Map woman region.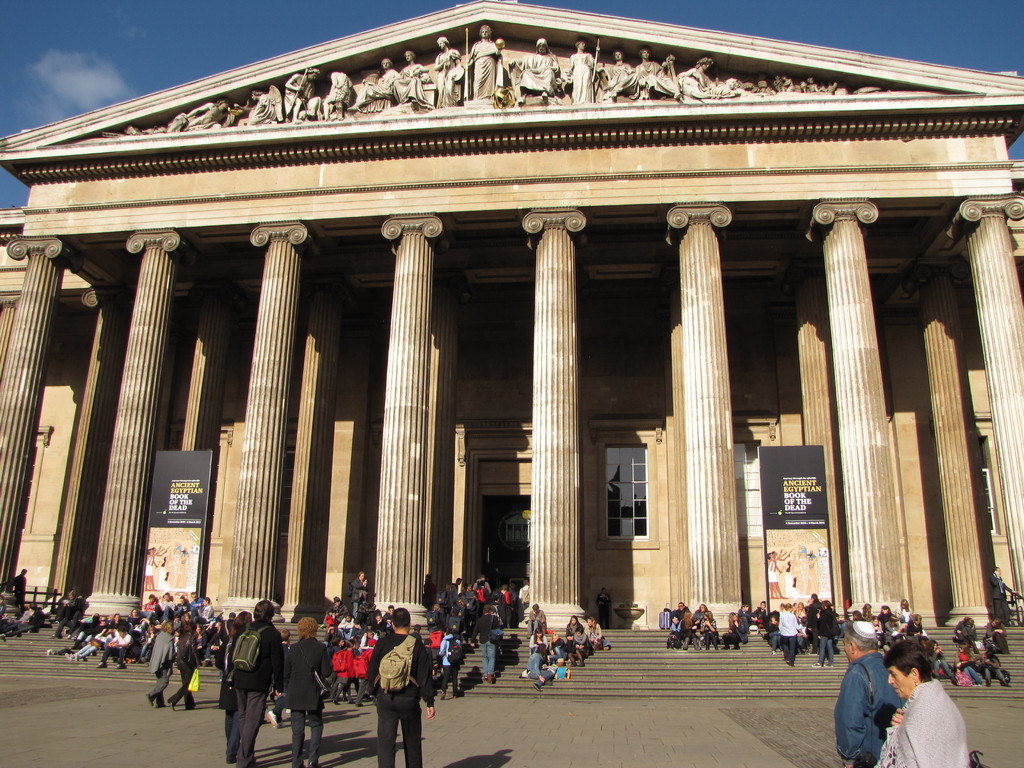
Mapped to rect(168, 620, 200, 715).
